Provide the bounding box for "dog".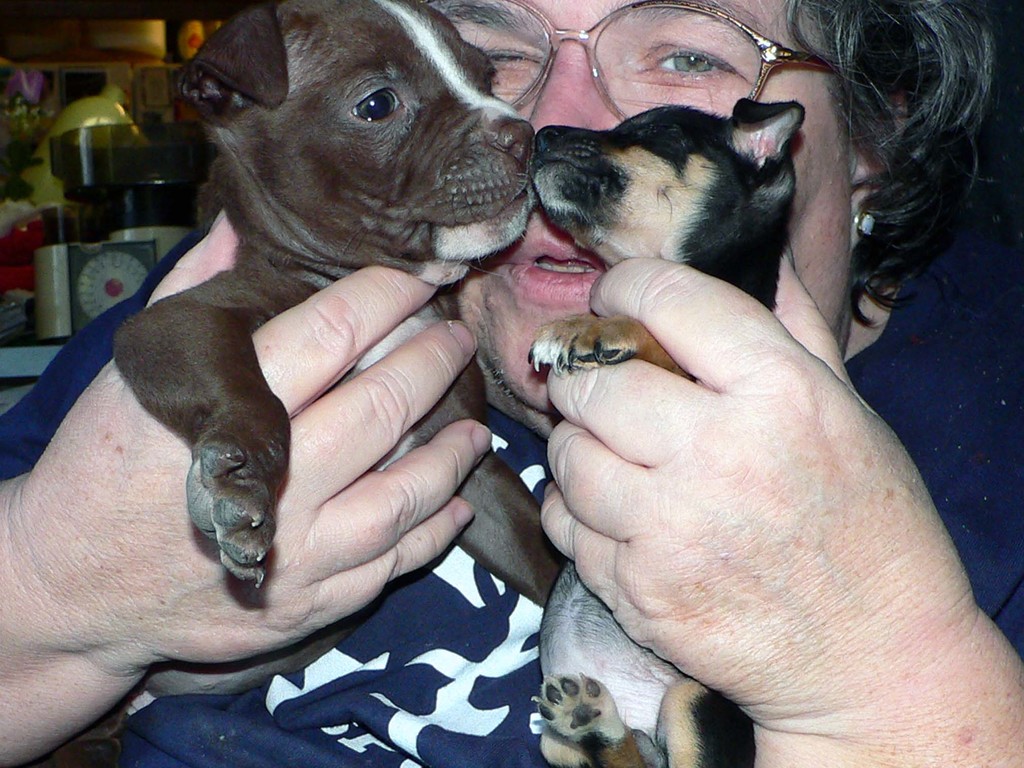
locate(537, 90, 806, 767).
